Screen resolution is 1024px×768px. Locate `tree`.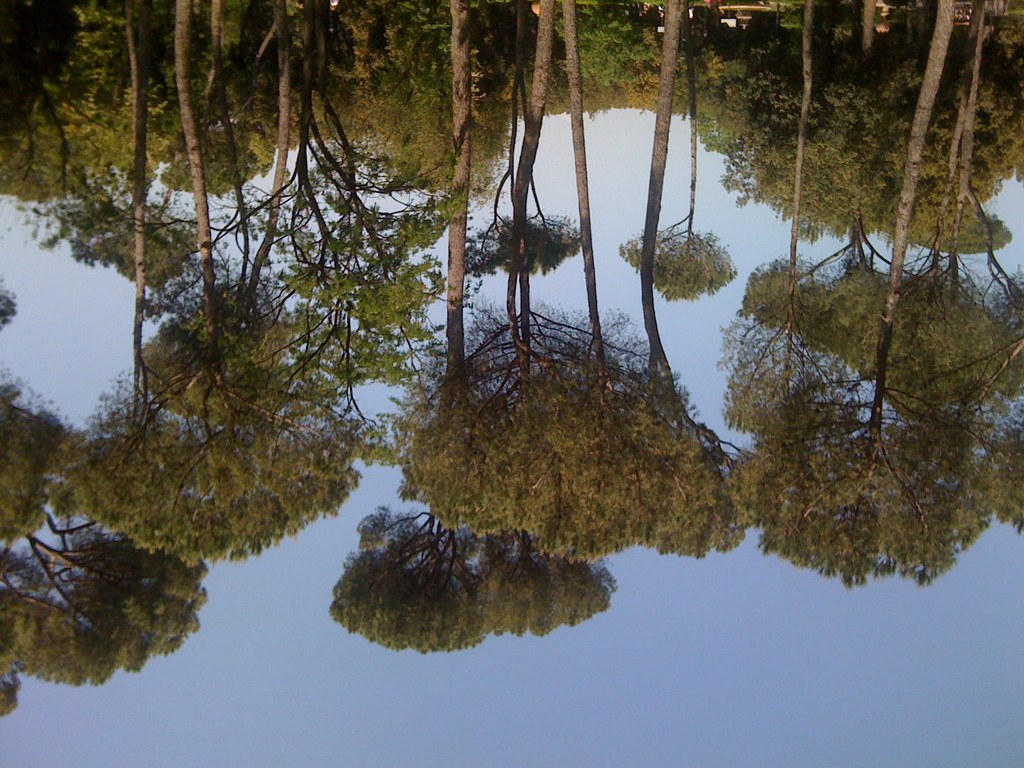
crop(618, 5, 740, 307).
